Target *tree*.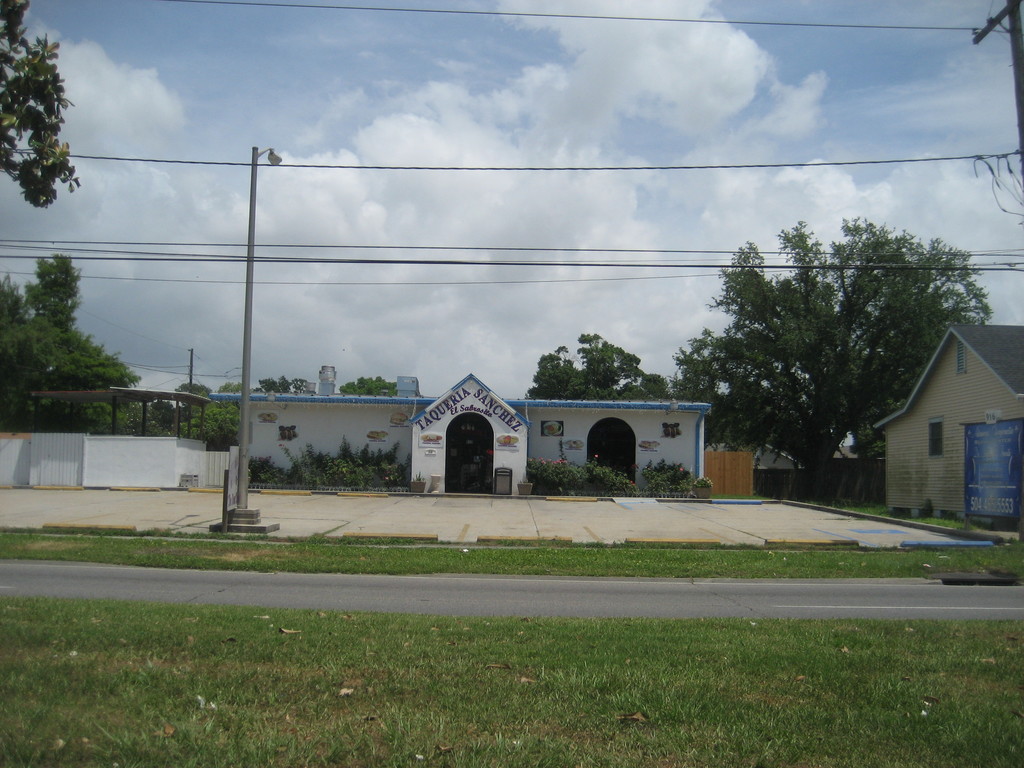
Target region: bbox(0, 0, 87, 206).
